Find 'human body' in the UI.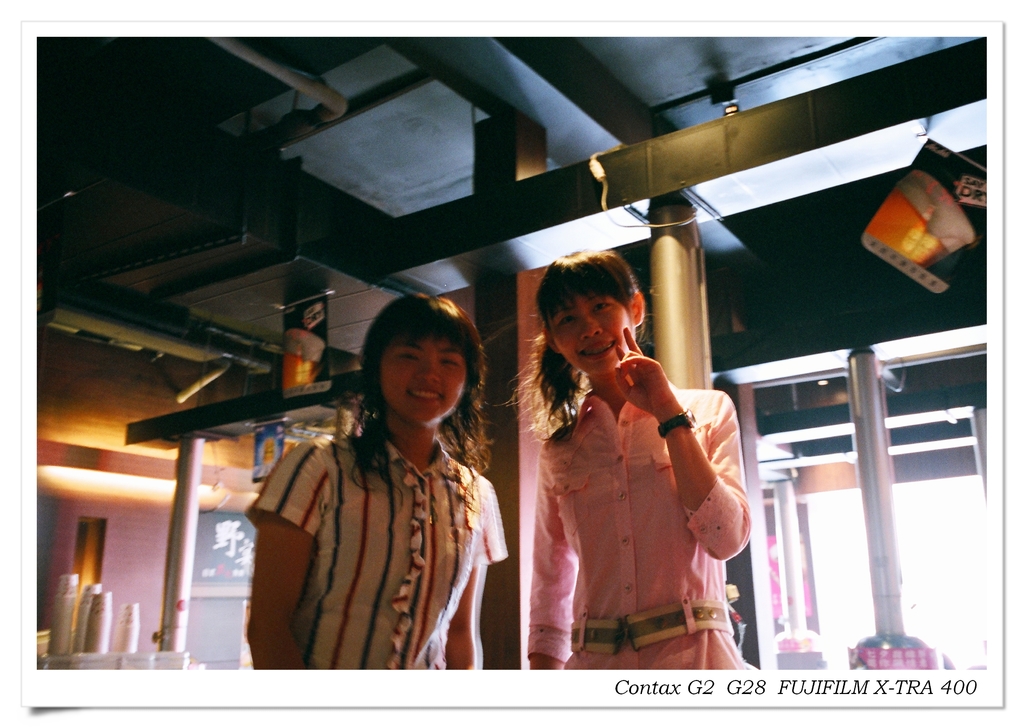
UI element at pyautogui.locateOnScreen(509, 251, 753, 673).
